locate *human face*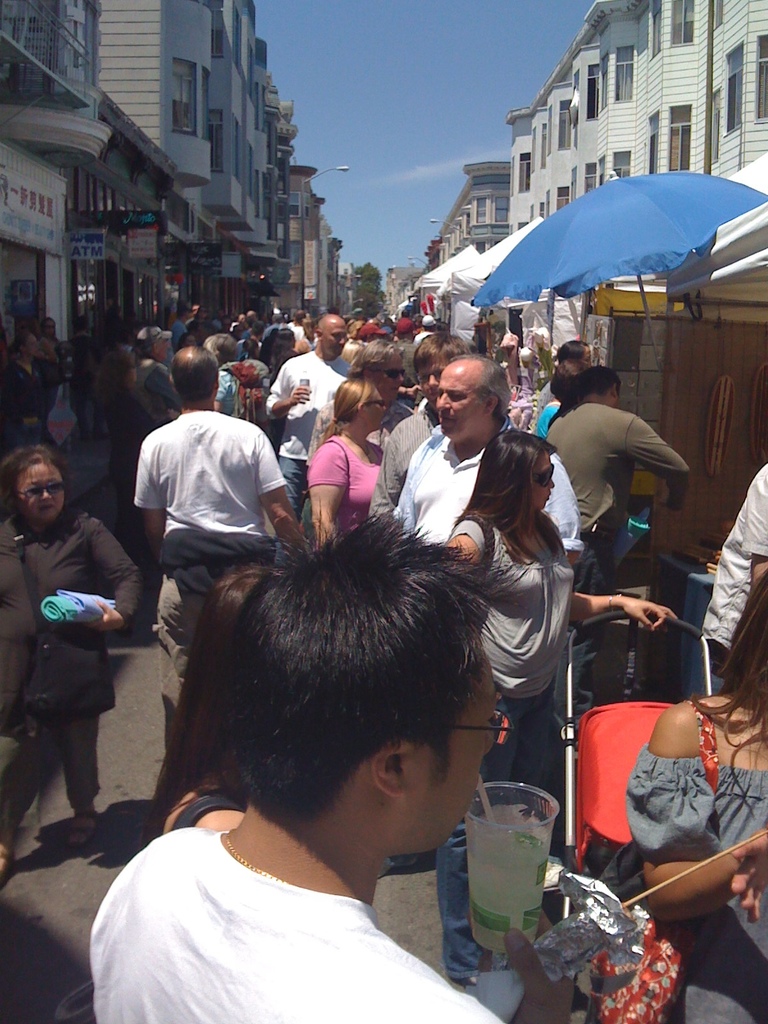
l=577, t=344, r=593, b=371
